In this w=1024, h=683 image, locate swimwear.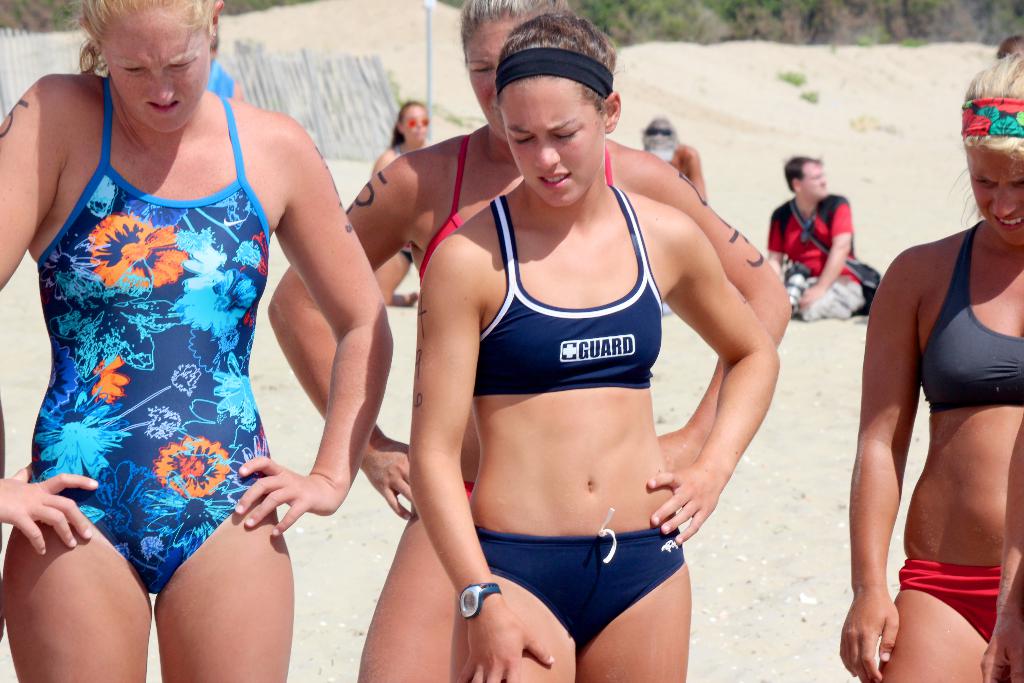
Bounding box: x1=29, y1=79, x2=268, y2=592.
